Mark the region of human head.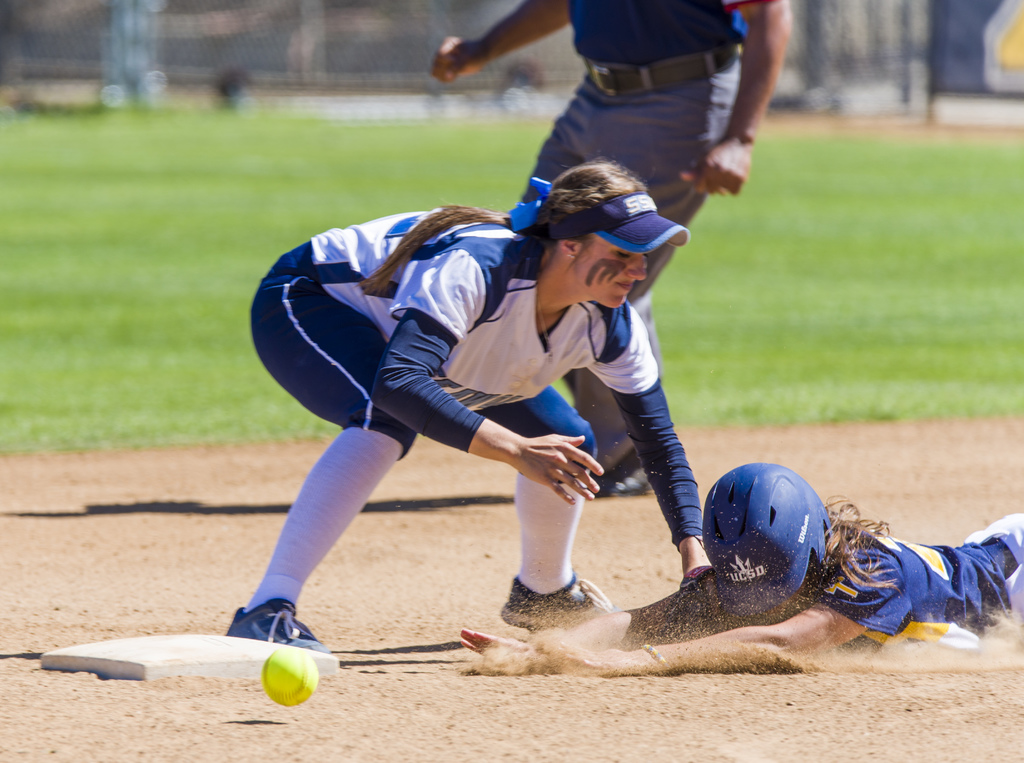
Region: bbox=(532, 156, 687, 300).
